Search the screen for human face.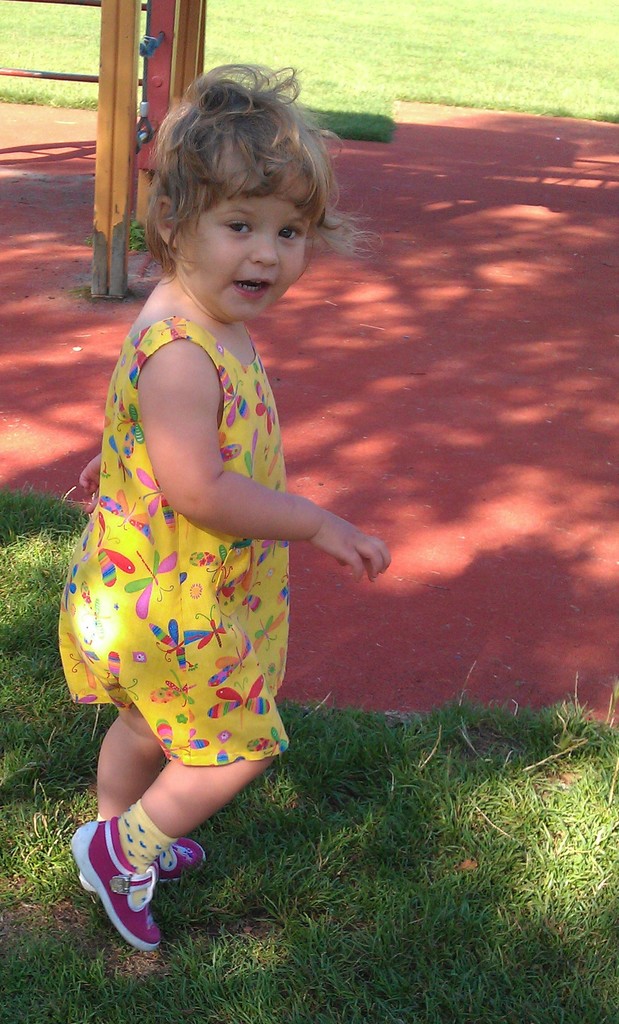
Found at rect(179, 140, 316, 319).
